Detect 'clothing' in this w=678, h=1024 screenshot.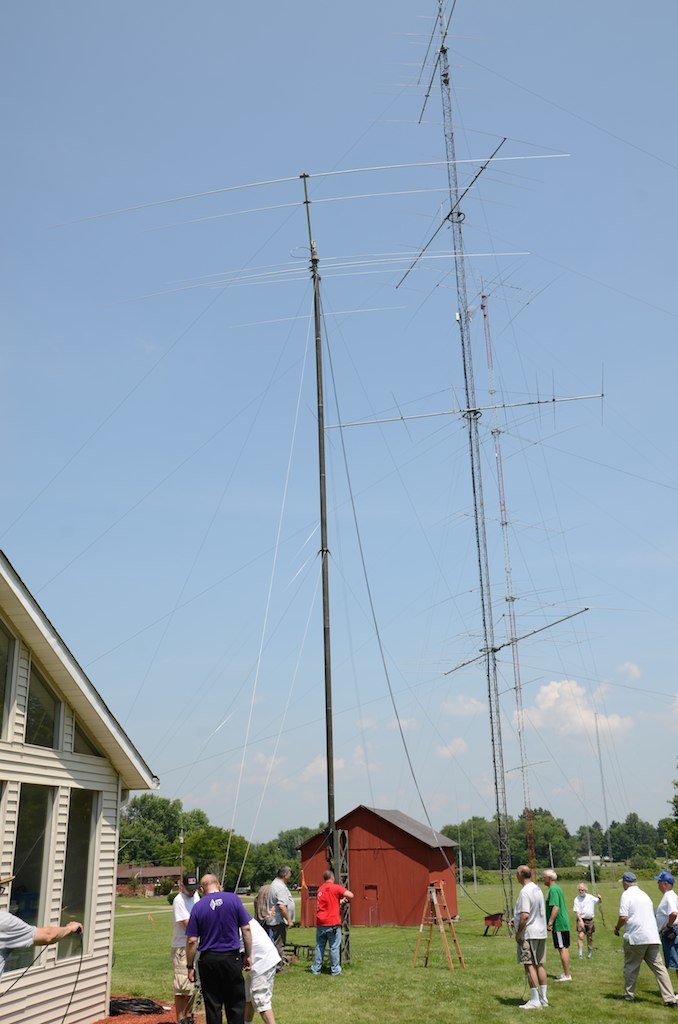
Detection: {"left": 545, "top": 879, "right": 571, "bottom": 959}.
